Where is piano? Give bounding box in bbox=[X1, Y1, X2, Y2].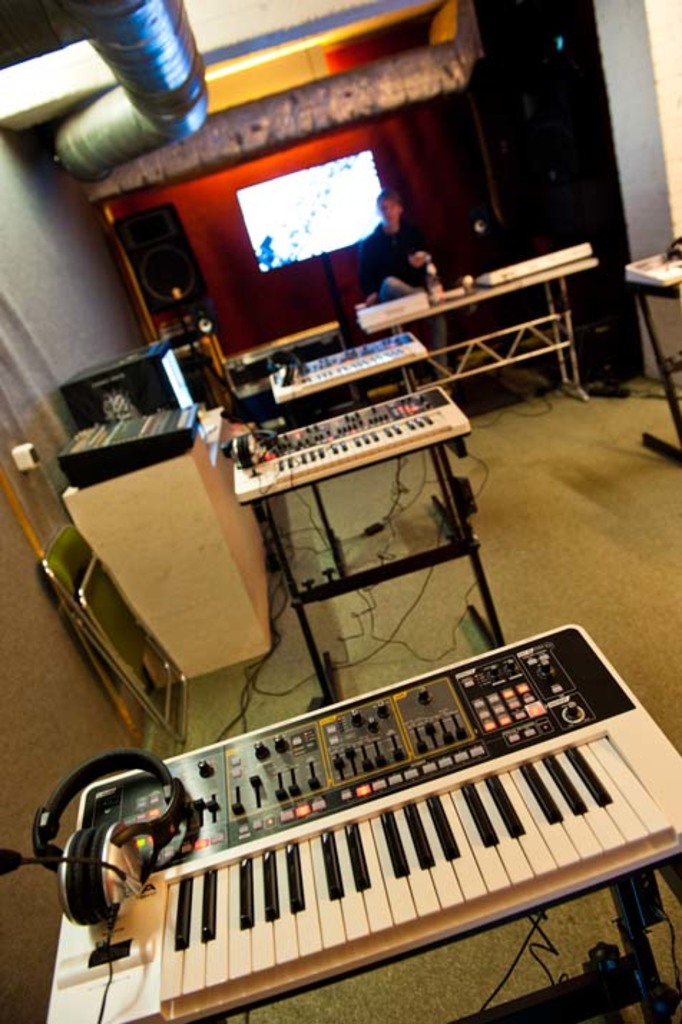
bbox=[216, 315, 358, 394].
